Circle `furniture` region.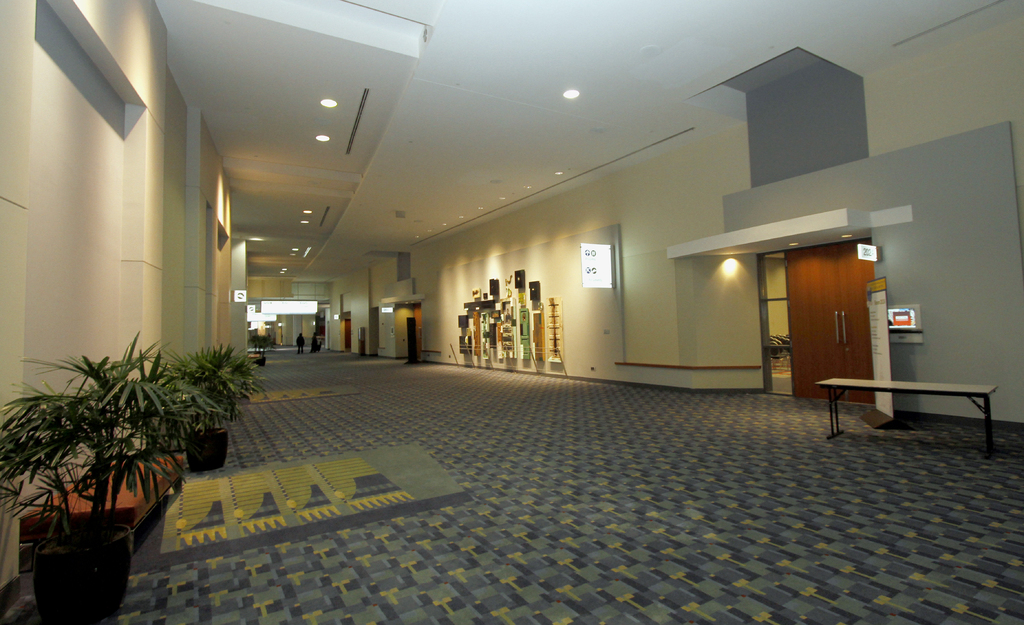
Region: 19:457:184:571.
